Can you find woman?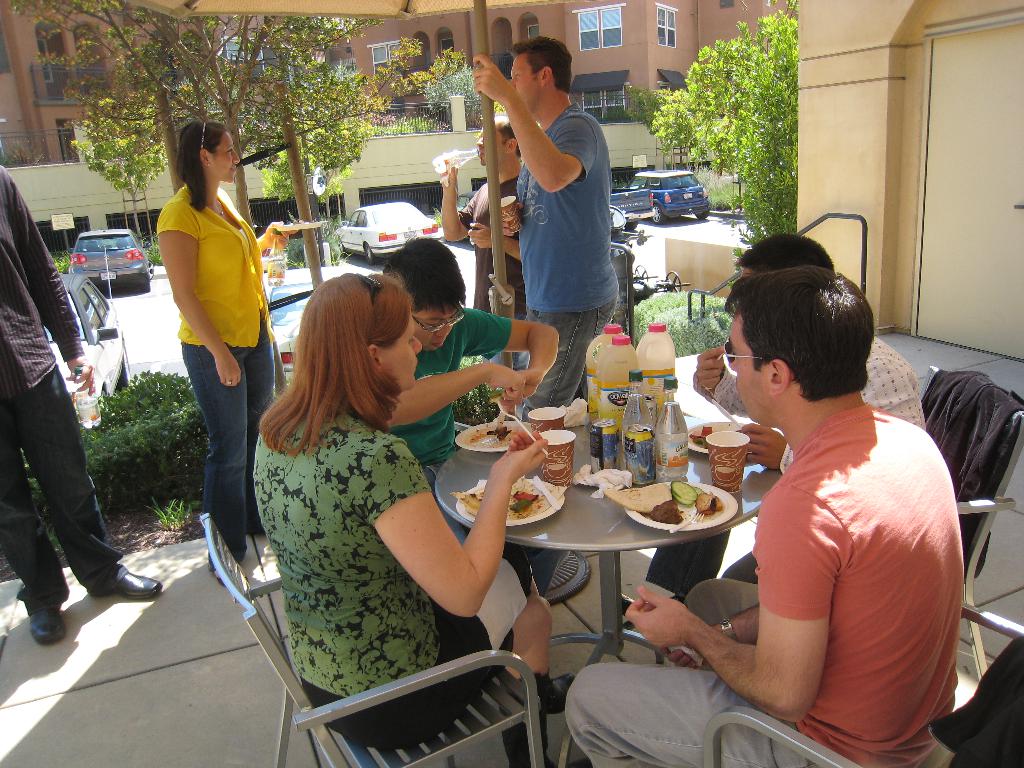
Yes, bounding box: BBox(255, 268, 572, 767).
